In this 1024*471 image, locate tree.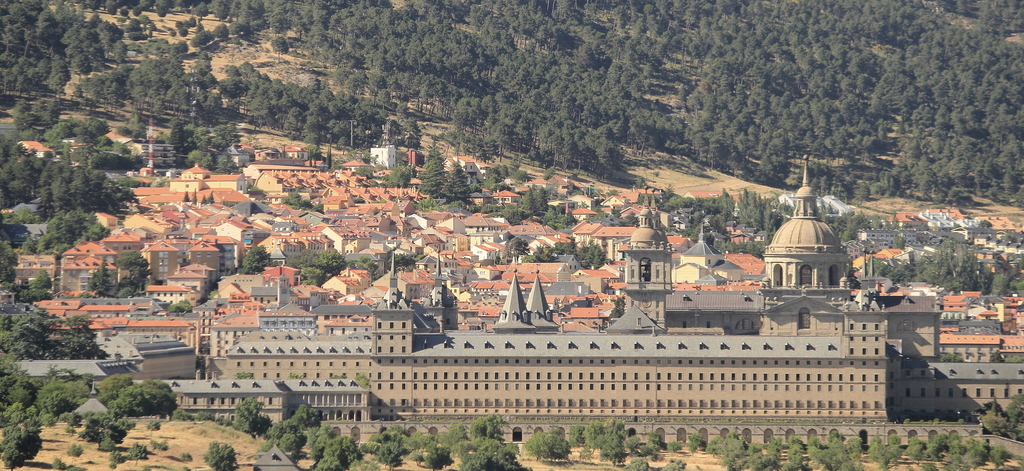
Bounding box: select_region(438, 157, 473, 207).
